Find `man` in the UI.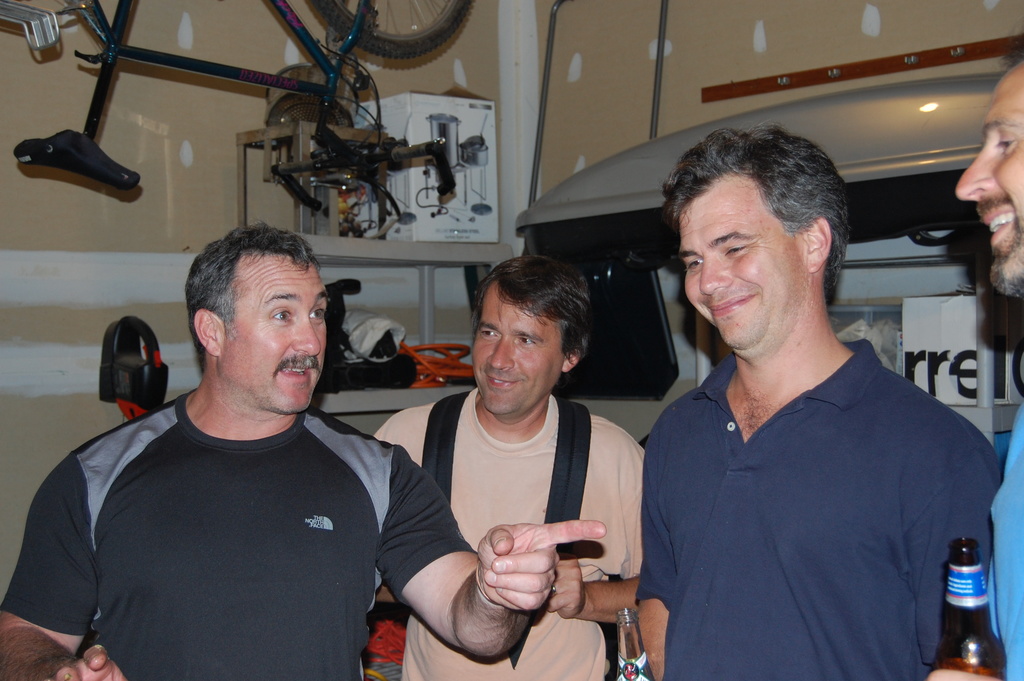
UI element at pyautogui.locateOnScreen(923, 38, 1023, 680).
